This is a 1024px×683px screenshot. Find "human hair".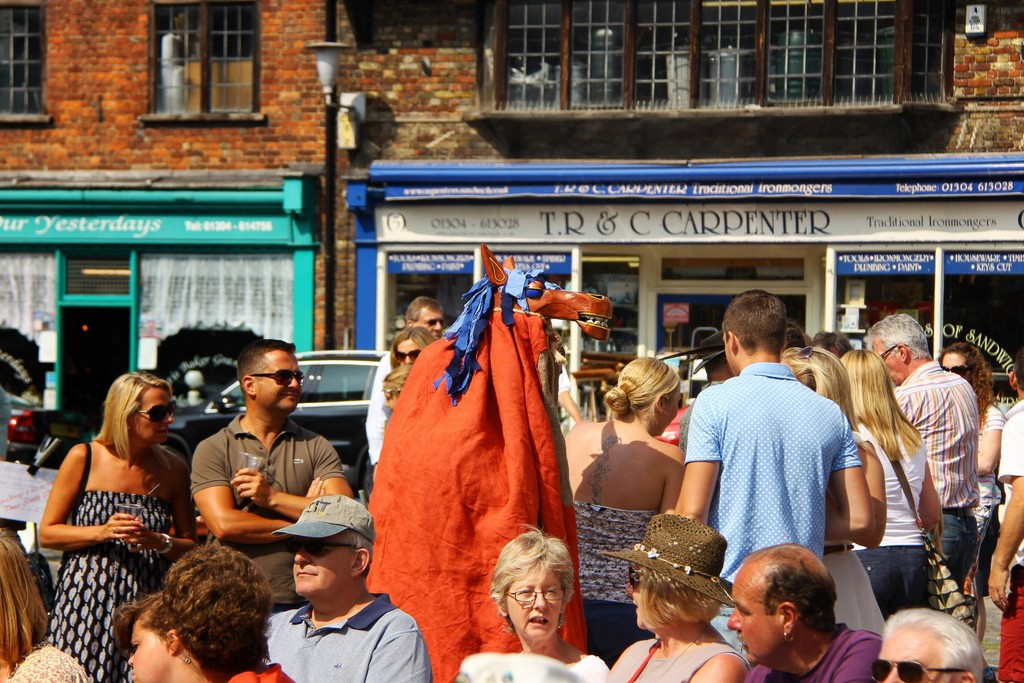
Bounding box: [764, 541, 842, 633].
